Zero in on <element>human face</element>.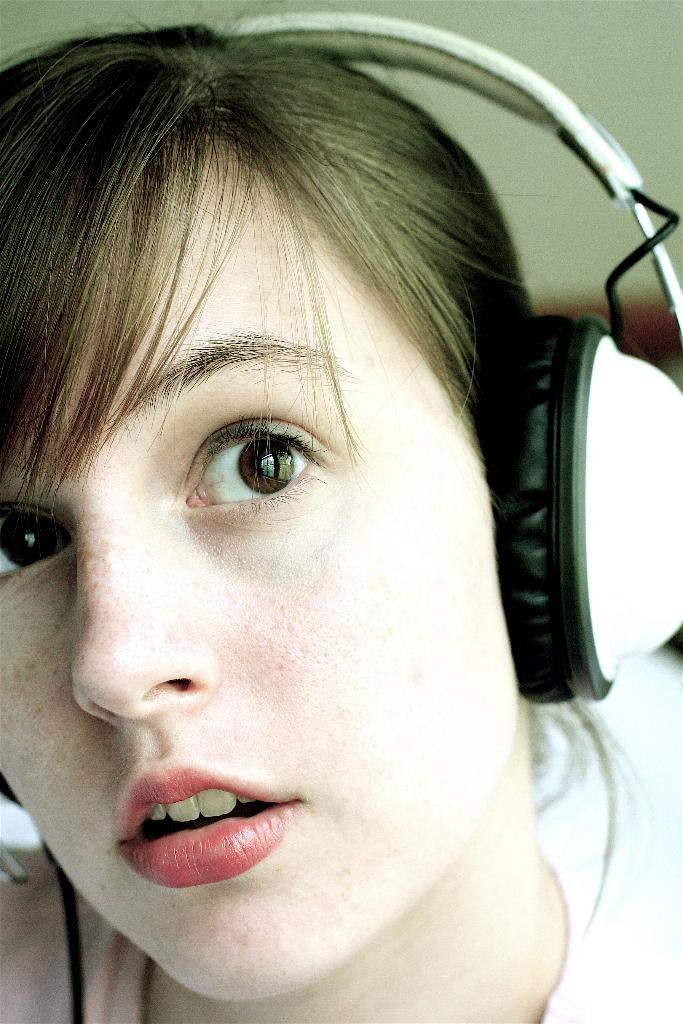
Zeroed in: {"left": 1, "top": 129, "right": 521, "bottom": 1004}.
